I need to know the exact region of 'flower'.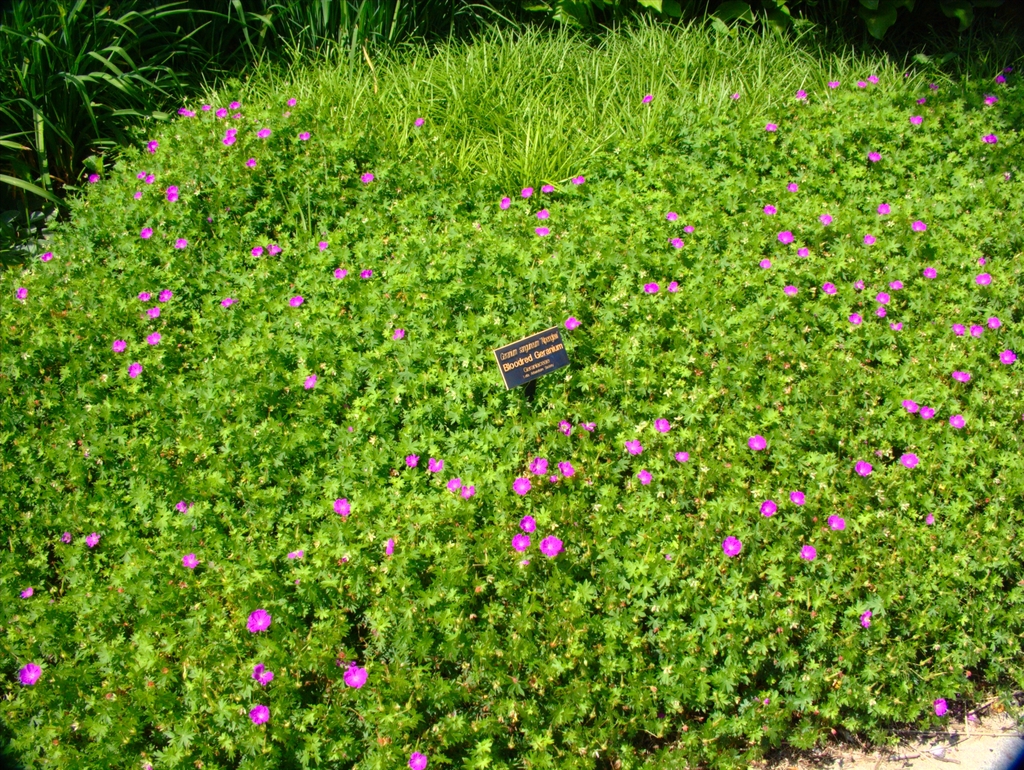
Region: 826 512 845 532.
